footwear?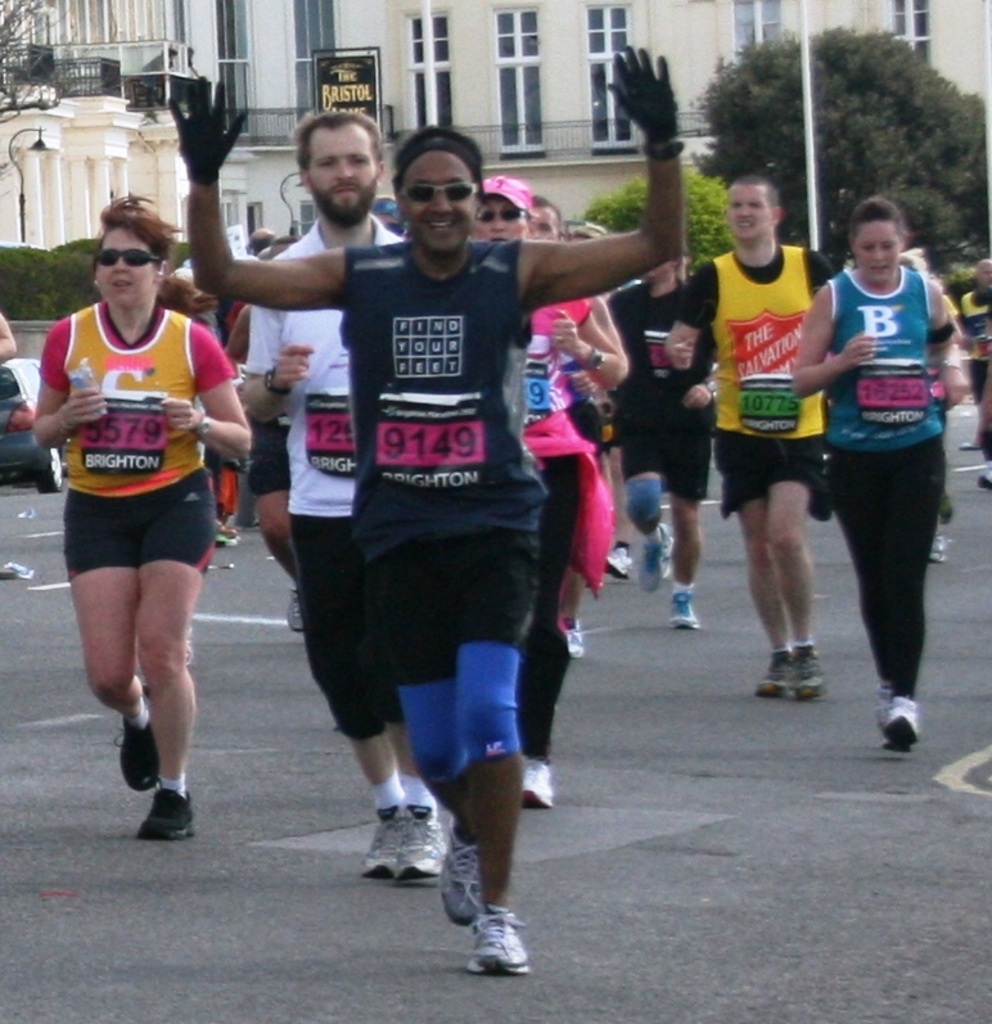
rect(893, 693, 917, 752)
